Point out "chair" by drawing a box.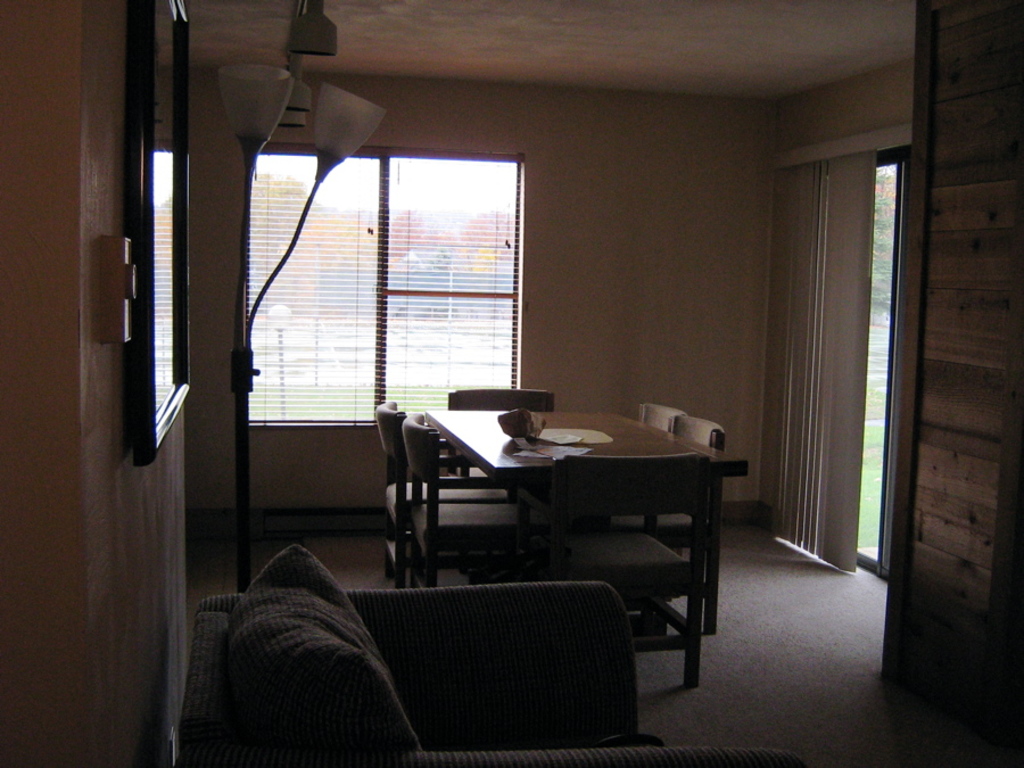
BBox(547, 452, 705, 687).
